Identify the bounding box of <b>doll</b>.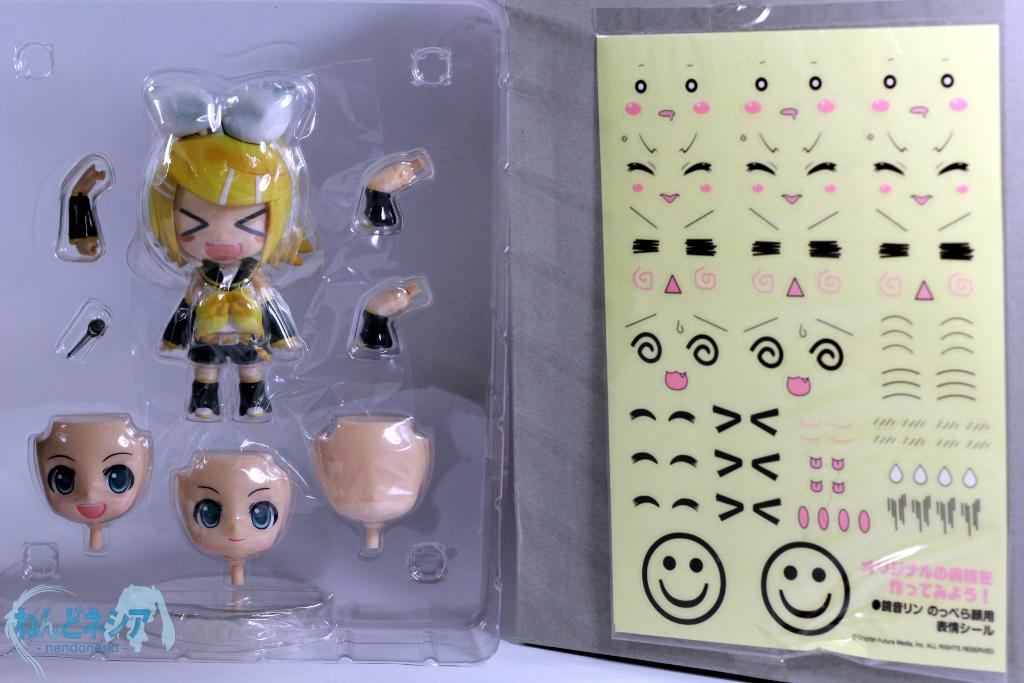
<region>174, 453, 290, 583</region>.
